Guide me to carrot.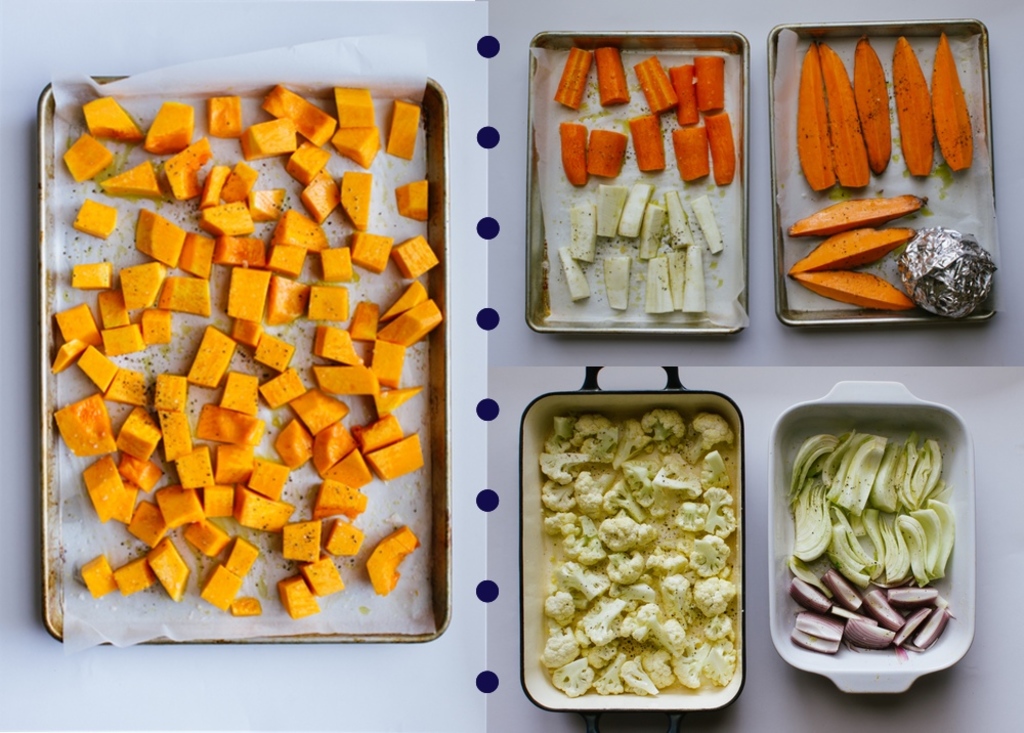
Guidance: (795,37,1000,203).
